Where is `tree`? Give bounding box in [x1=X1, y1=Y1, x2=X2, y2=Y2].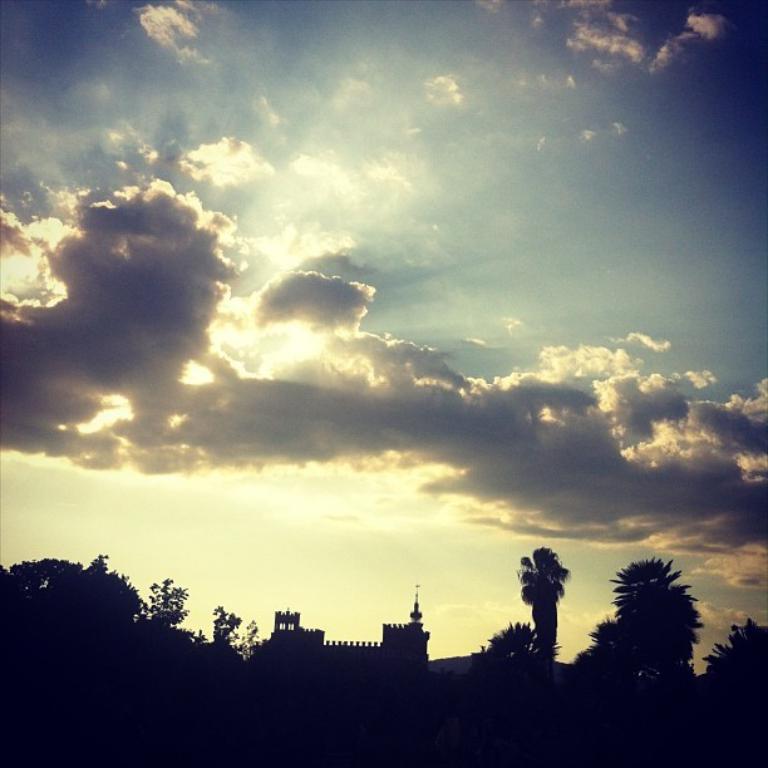
[x1=207, y1=605, x2=259, y2=663].
